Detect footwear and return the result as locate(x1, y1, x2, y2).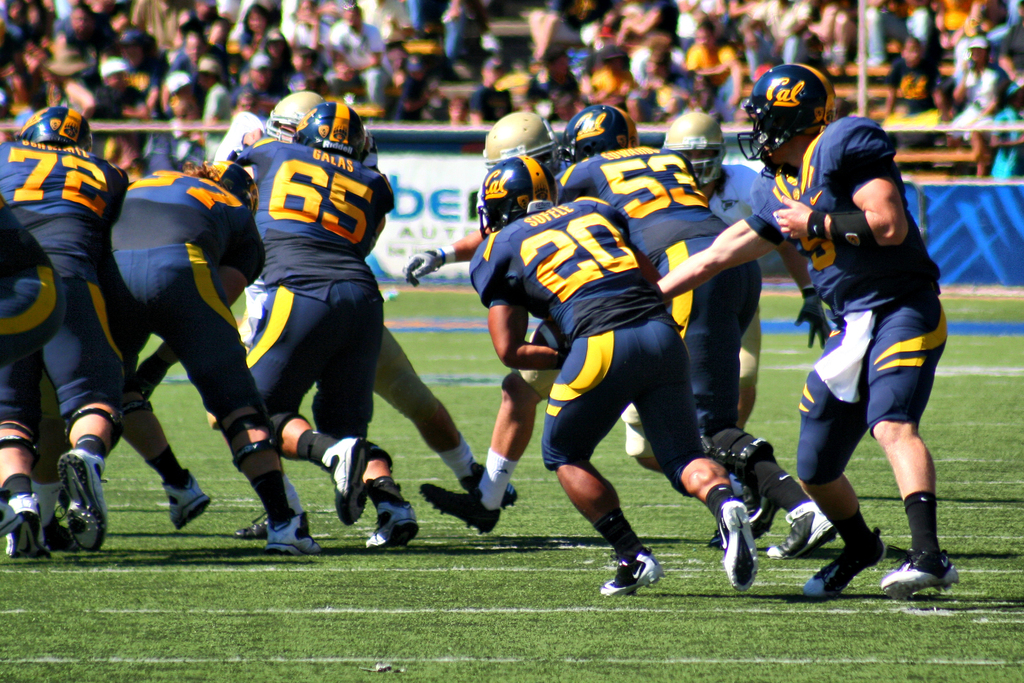
locate(237, 515, 268, 540).
